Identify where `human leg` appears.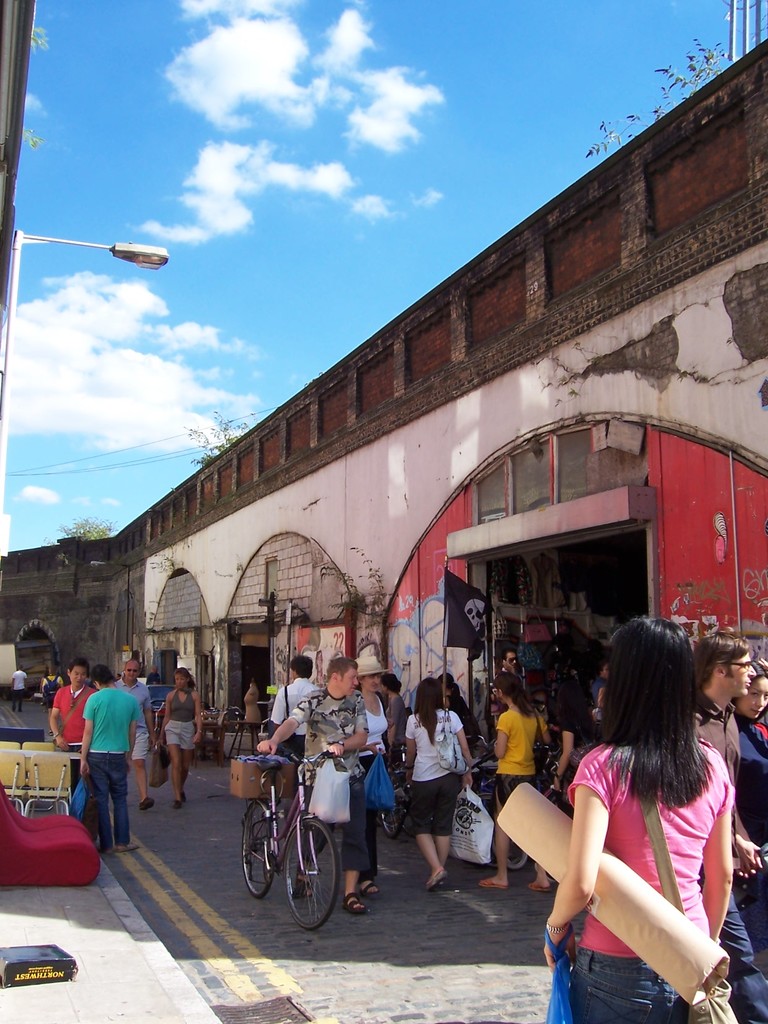
Appears at detection(475, 772, 508, 888).
